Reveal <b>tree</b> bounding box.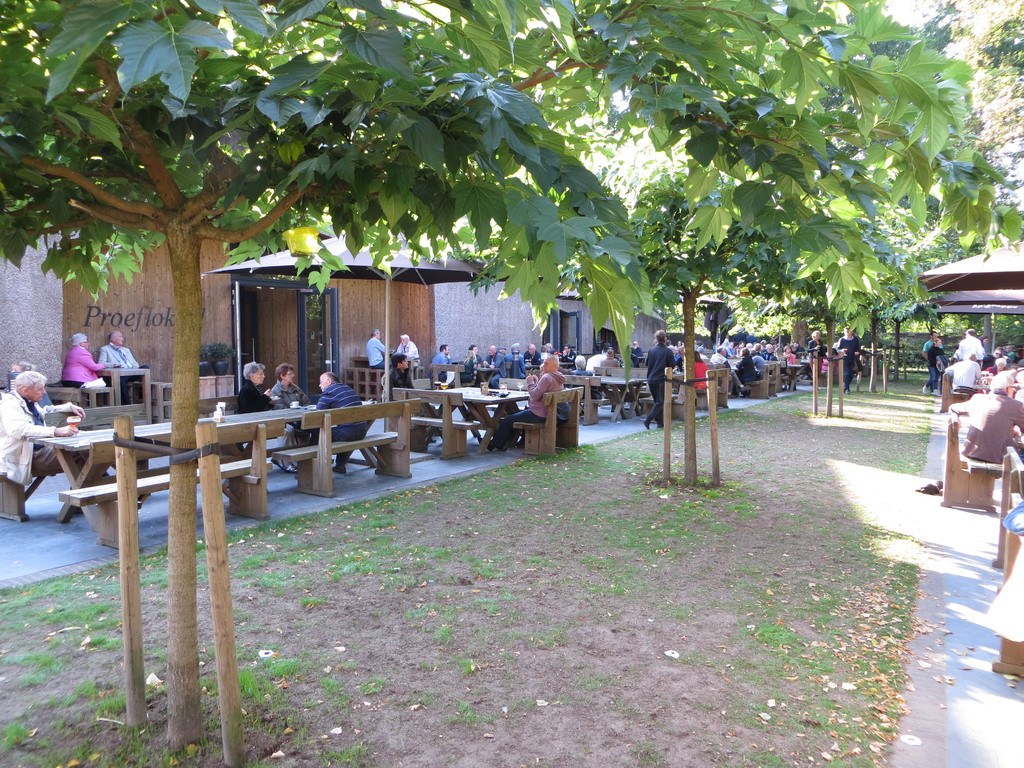
Revealed: l=0, t=0, r=1023, b=766.
